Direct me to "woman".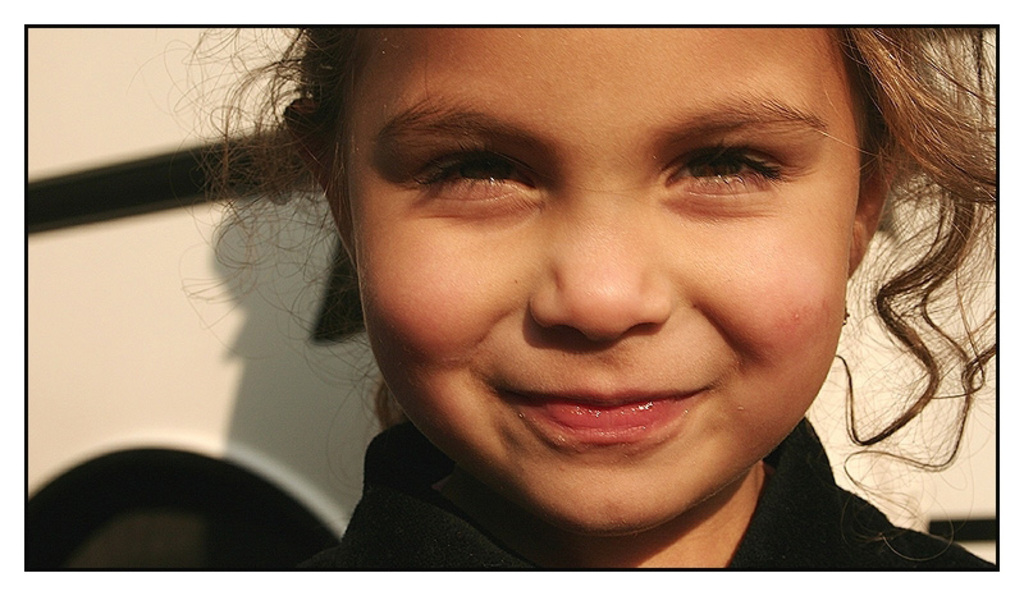
Direction: (129, 40, 1012, 570).
